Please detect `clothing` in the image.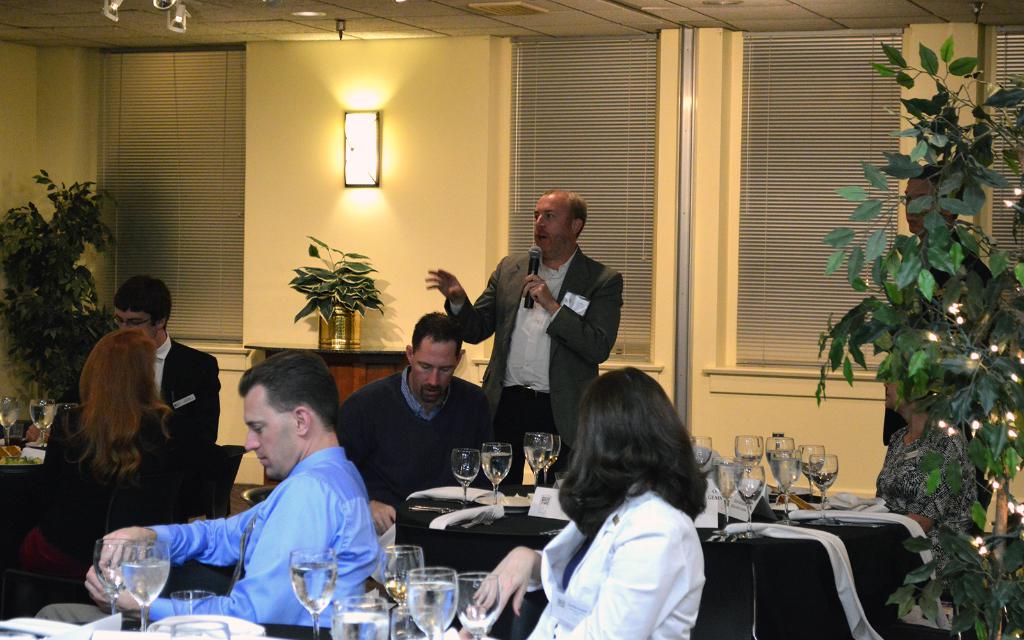
bbox=[448, 239, 605, 460].
